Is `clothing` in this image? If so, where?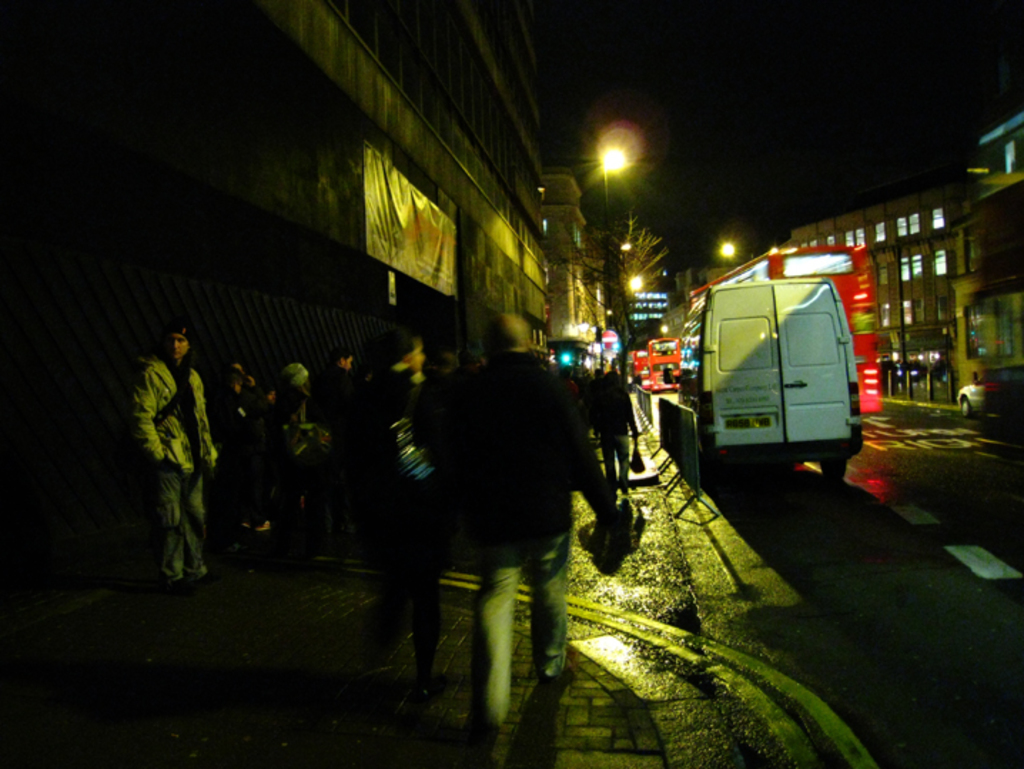
Yes, at [257, 382, 311, 566].
